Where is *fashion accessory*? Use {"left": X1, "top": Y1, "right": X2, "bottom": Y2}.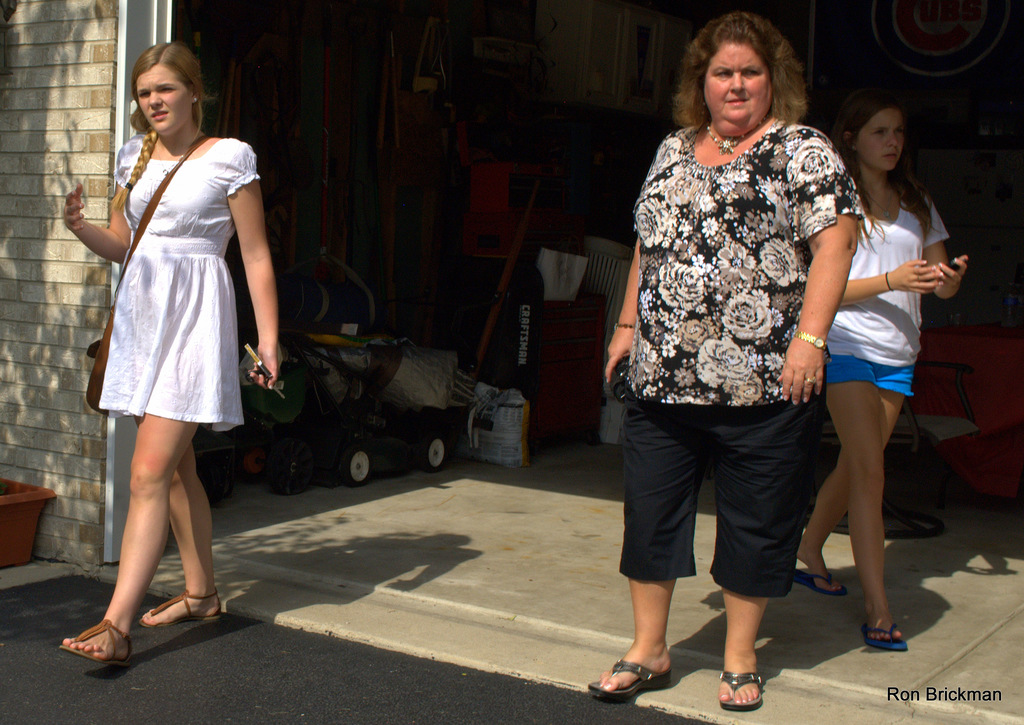
{"left": 138, "top": 587, "right": 223, "bottom": 626}.
